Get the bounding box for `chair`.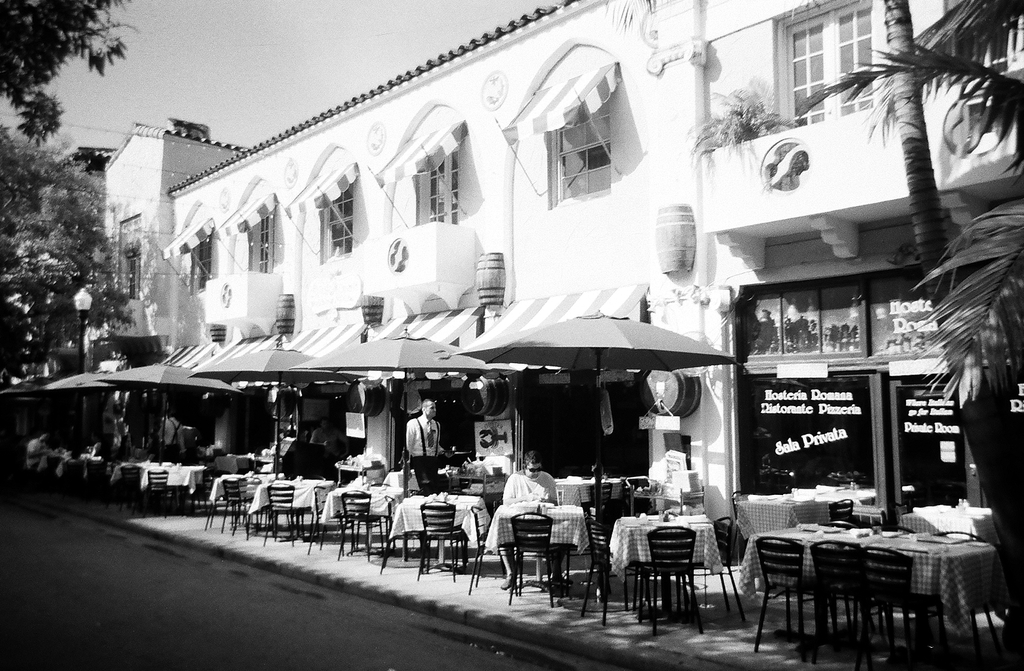
Rect(221, 472, 248, 527).
